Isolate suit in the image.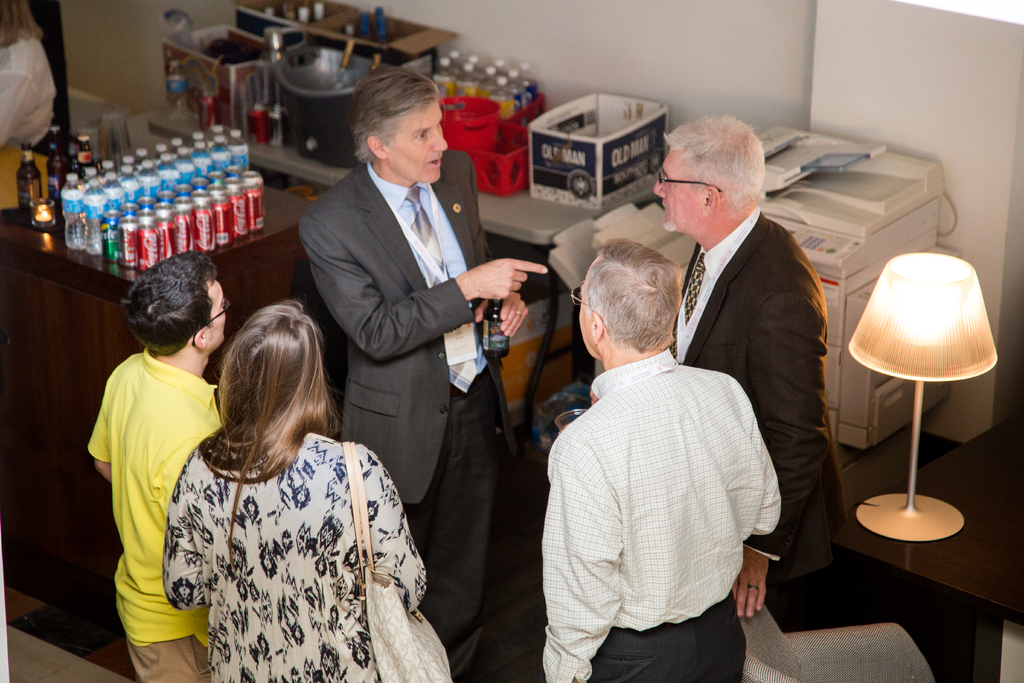
Isolated region: box(298, 149, 513, 682).
